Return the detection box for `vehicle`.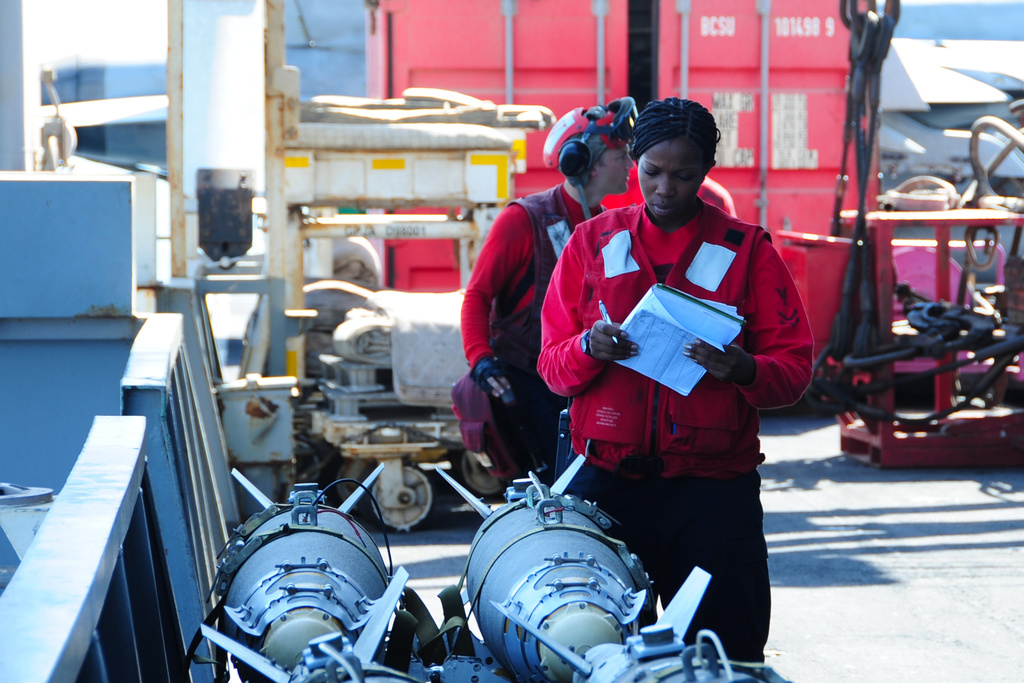
362, 0, 1018, 386.
